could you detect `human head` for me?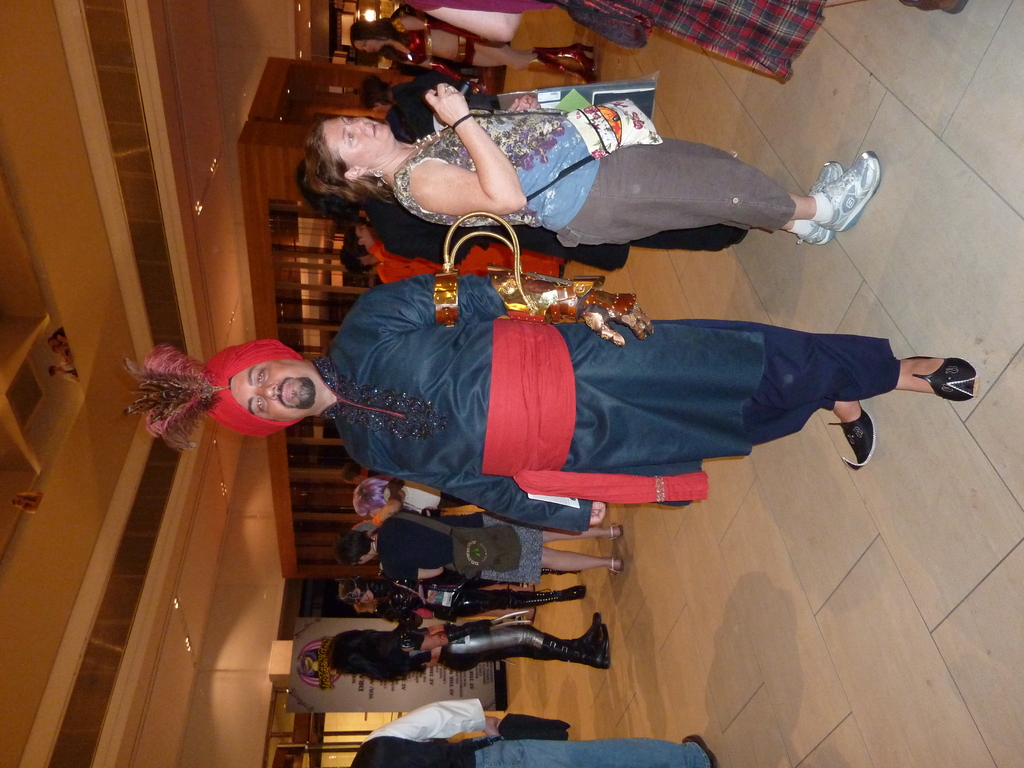
Detection result: [338, 245, 376, 270].
